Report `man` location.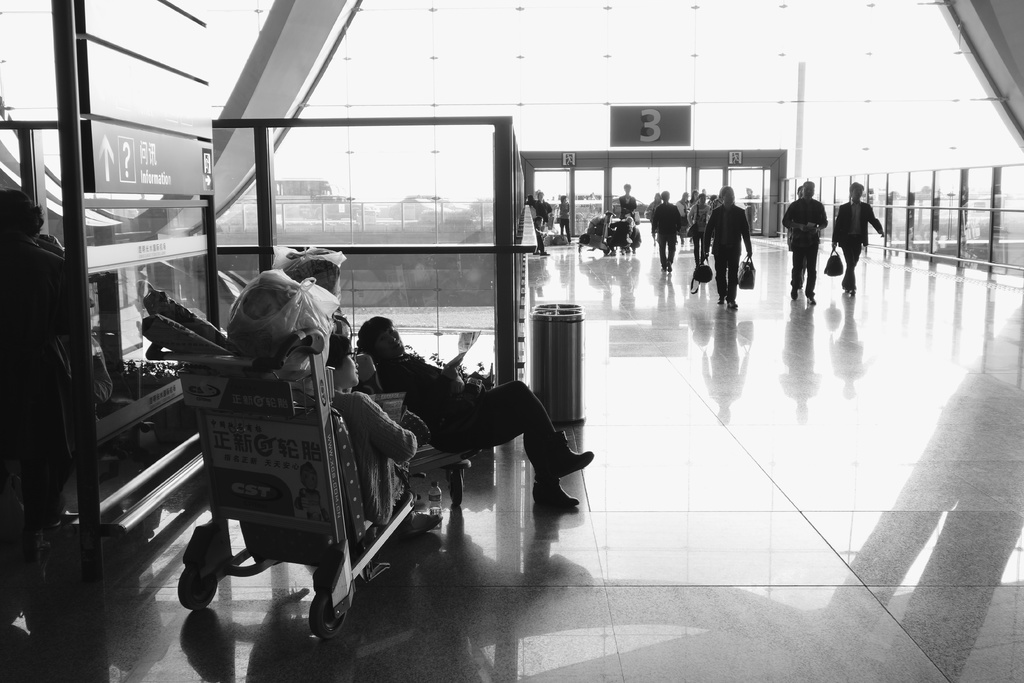
Report: rect(783, 179, 829, 304).
